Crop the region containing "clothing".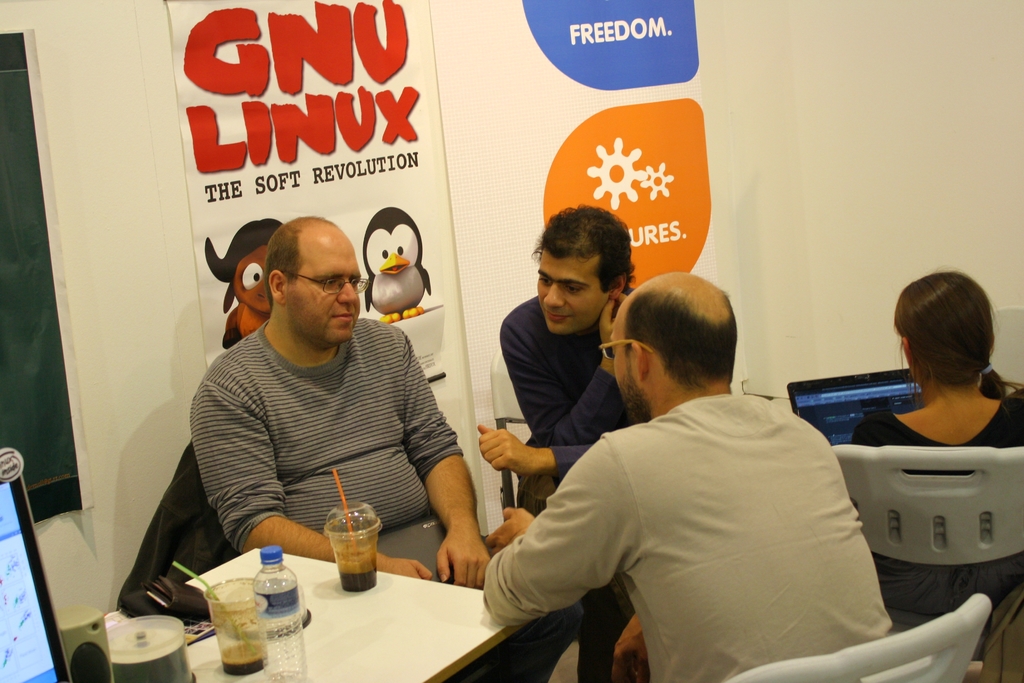
Crop region: l=502, t=288, r=639, b=682.
